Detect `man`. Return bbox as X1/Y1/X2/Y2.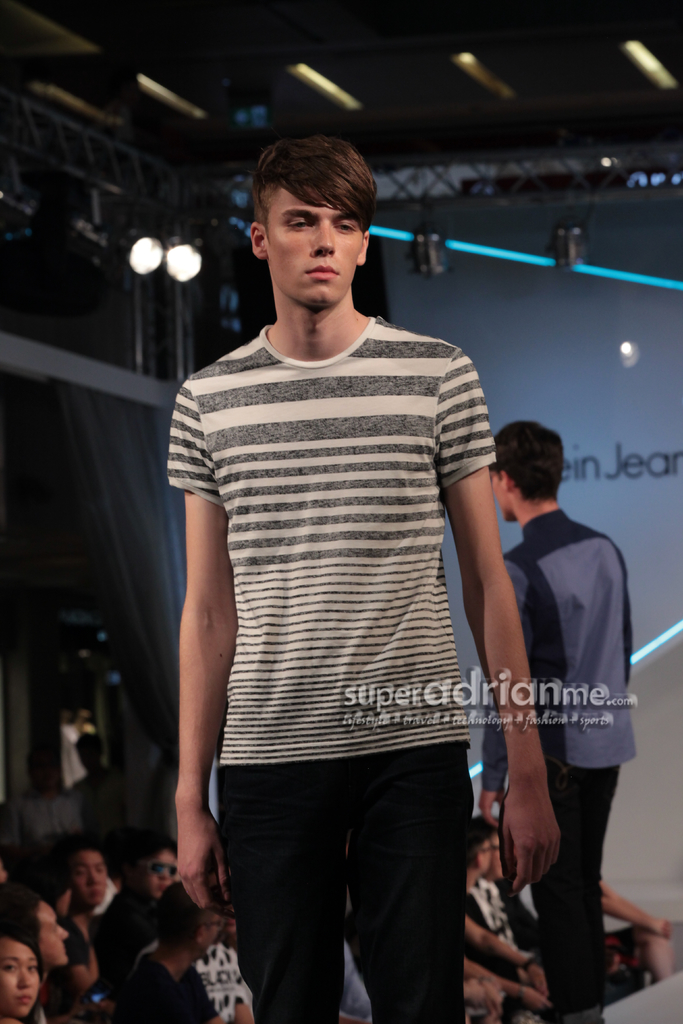
126/877/226/1023.
